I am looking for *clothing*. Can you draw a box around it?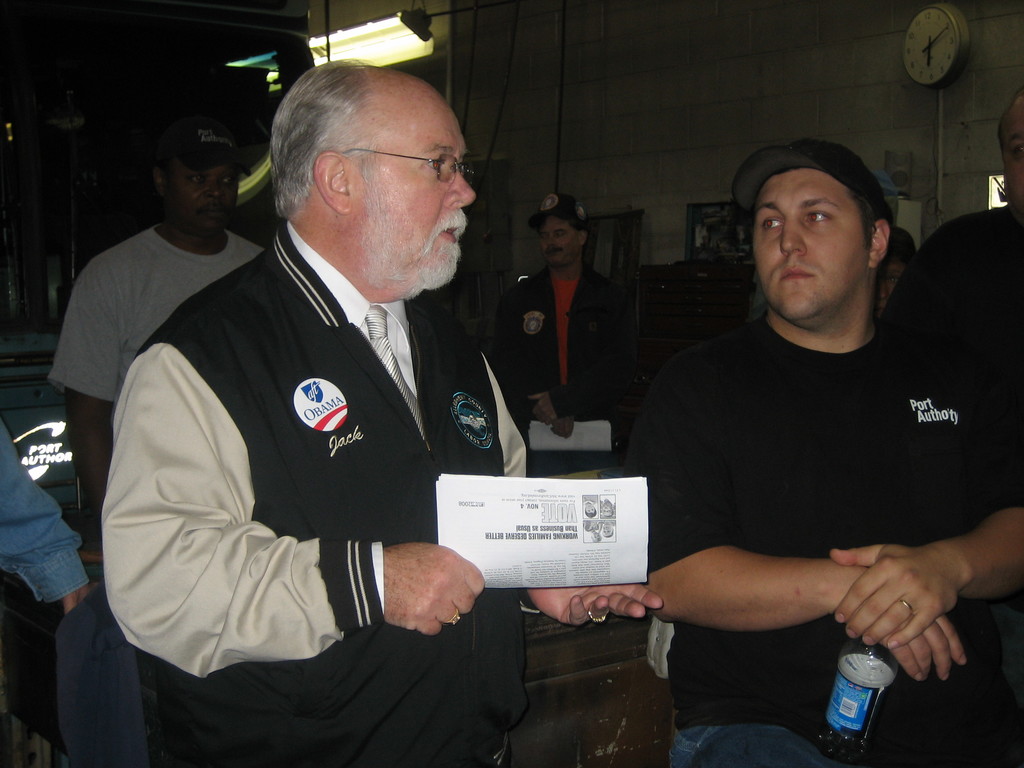
Sure, the bounding box is 492, 254, 627, 478.
